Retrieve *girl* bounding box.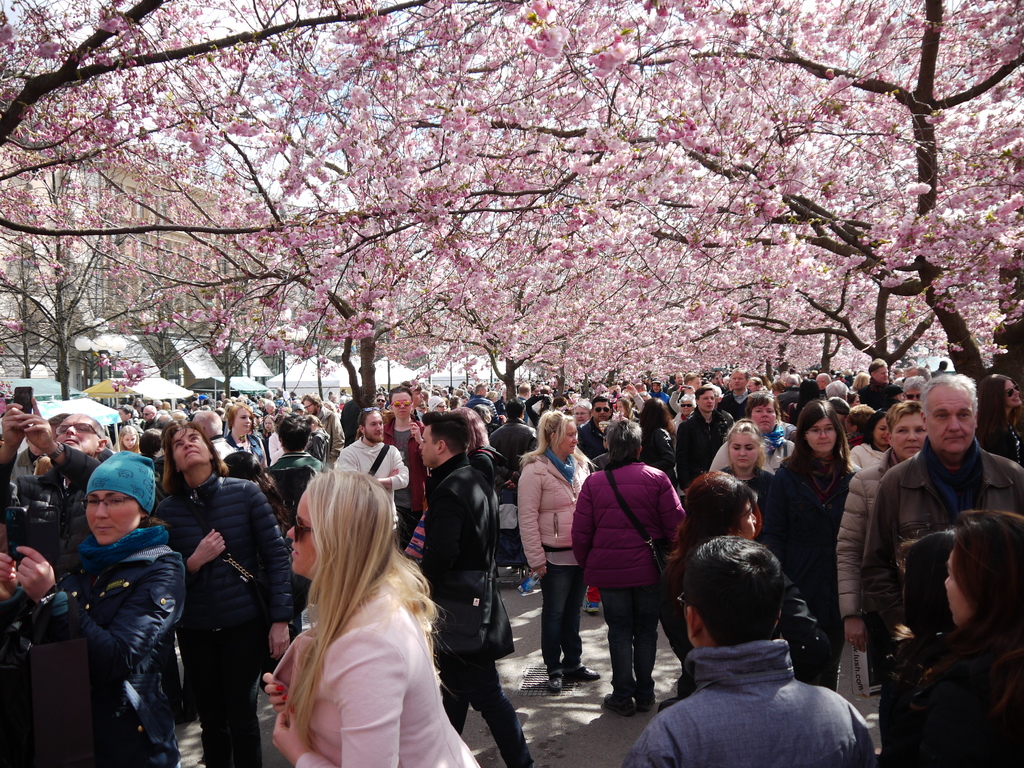
Bounding box: <bbox>721, 416, 774, 512</bbox>.
